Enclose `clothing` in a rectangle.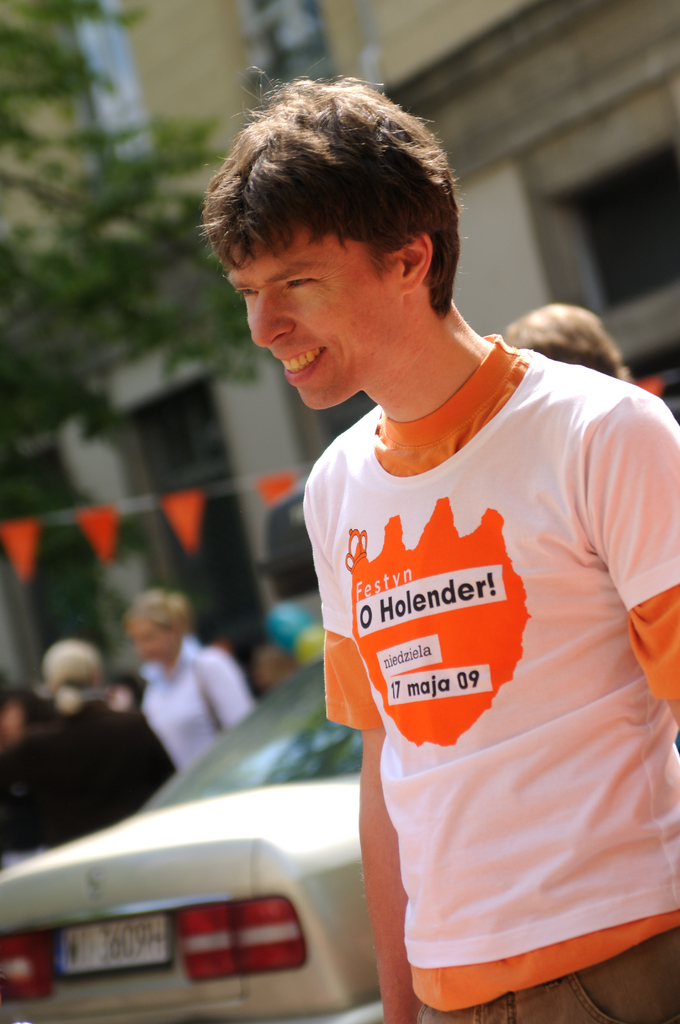
{"x1": 295, "y1": 332, "x2": 679, "y2": 1023}.
